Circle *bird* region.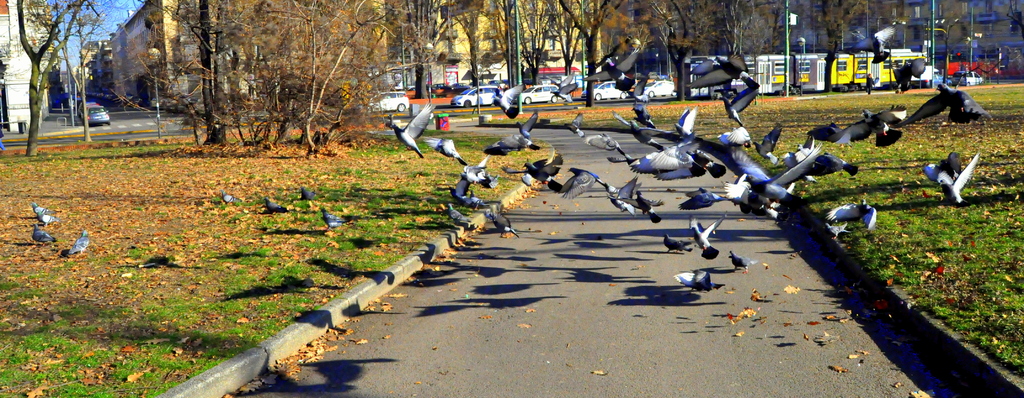
Region: region(444, 199, 470, 224).
